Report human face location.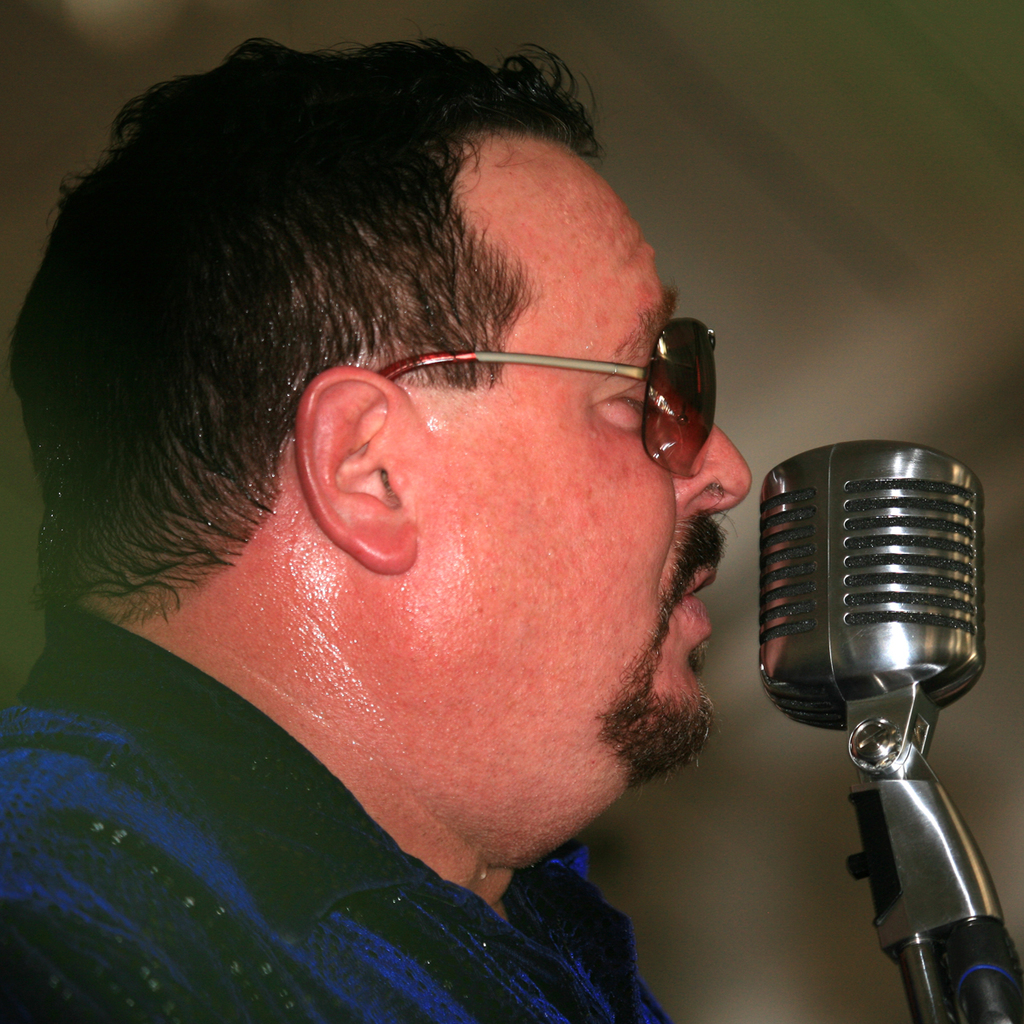
Report: bbox=(404, 116, 745, 869).
